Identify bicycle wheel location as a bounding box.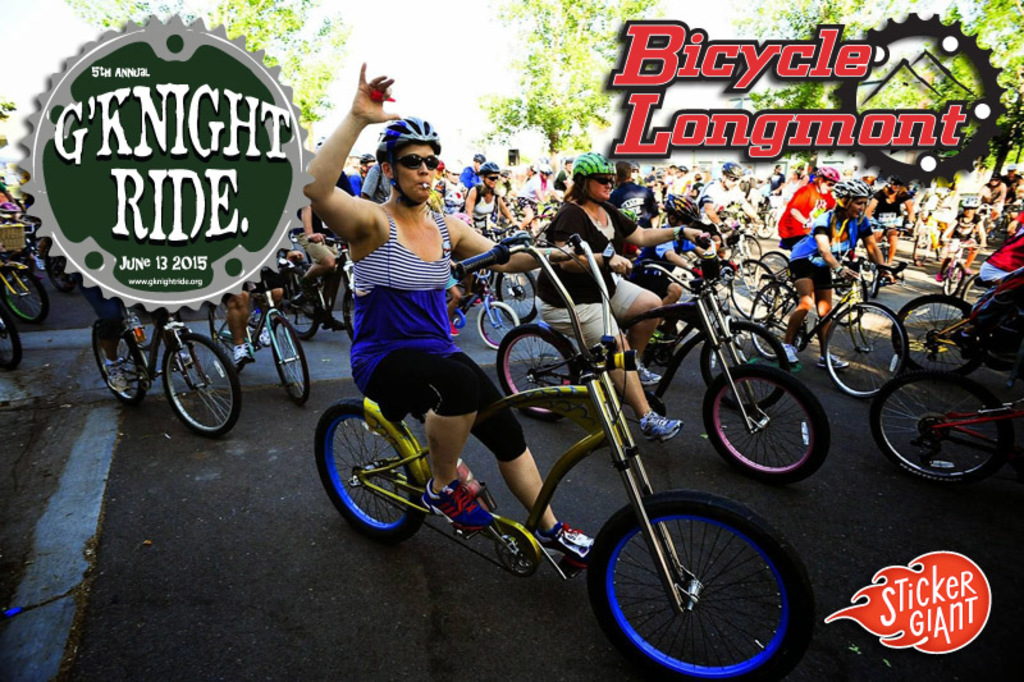
box=[205, 293, 256, 375].
